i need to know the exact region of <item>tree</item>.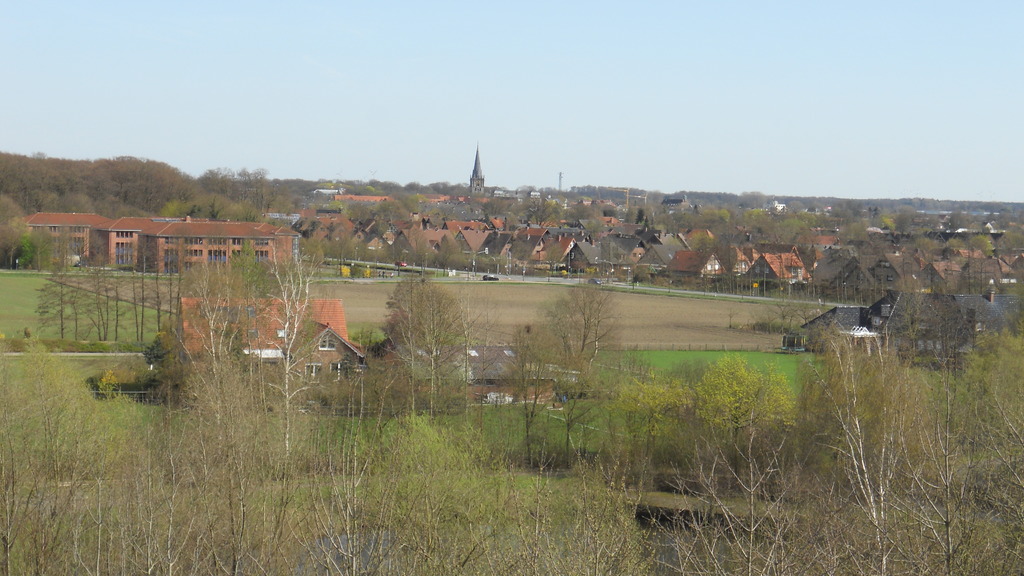
Region: 168/184/226/225.
